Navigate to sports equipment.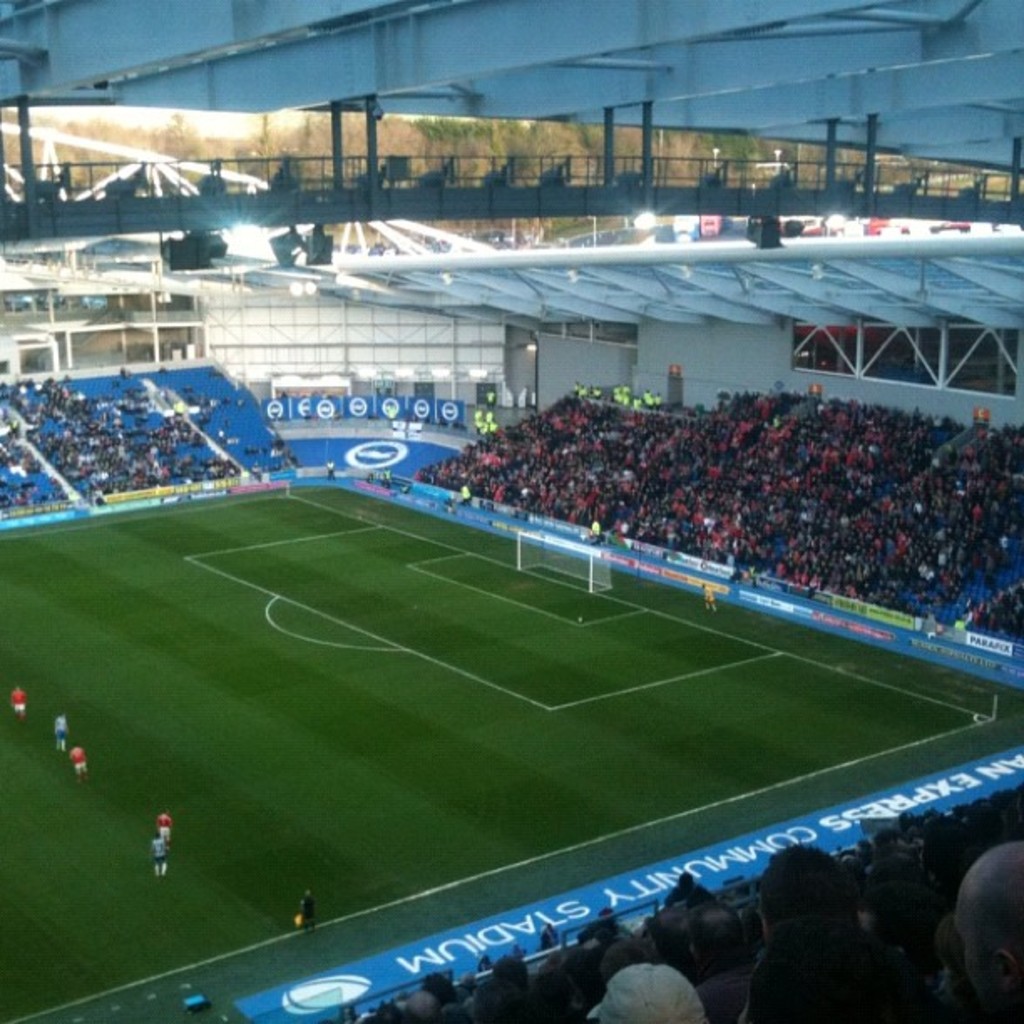
Navigation target: 152, 838, 167, 858.
